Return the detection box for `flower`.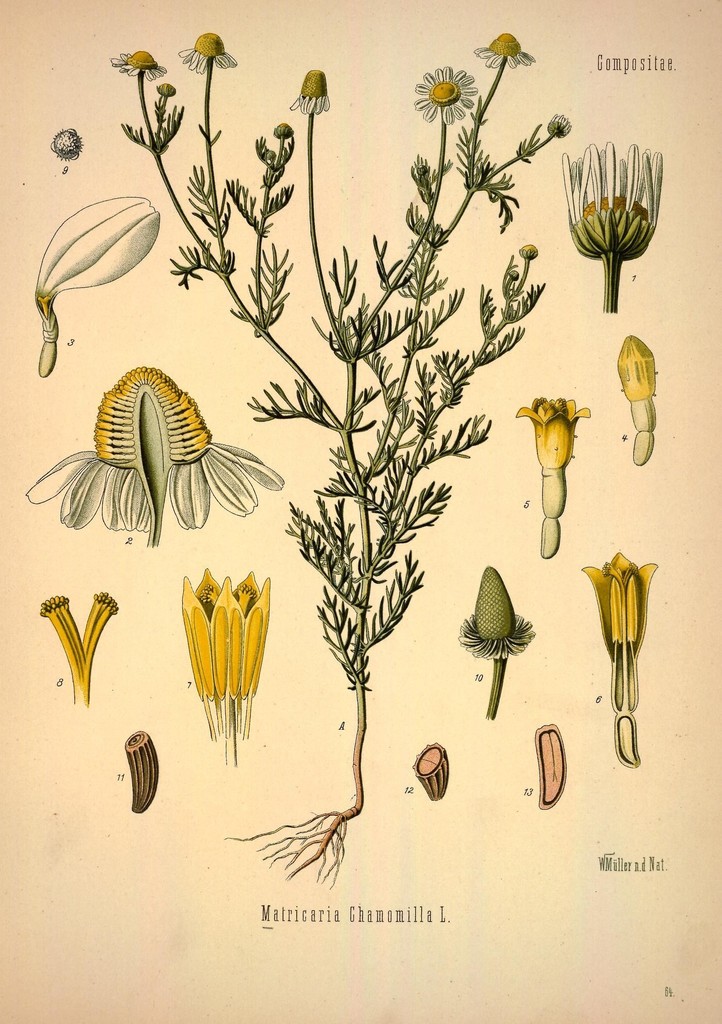
l=177, t=8, r=249, b=68.
